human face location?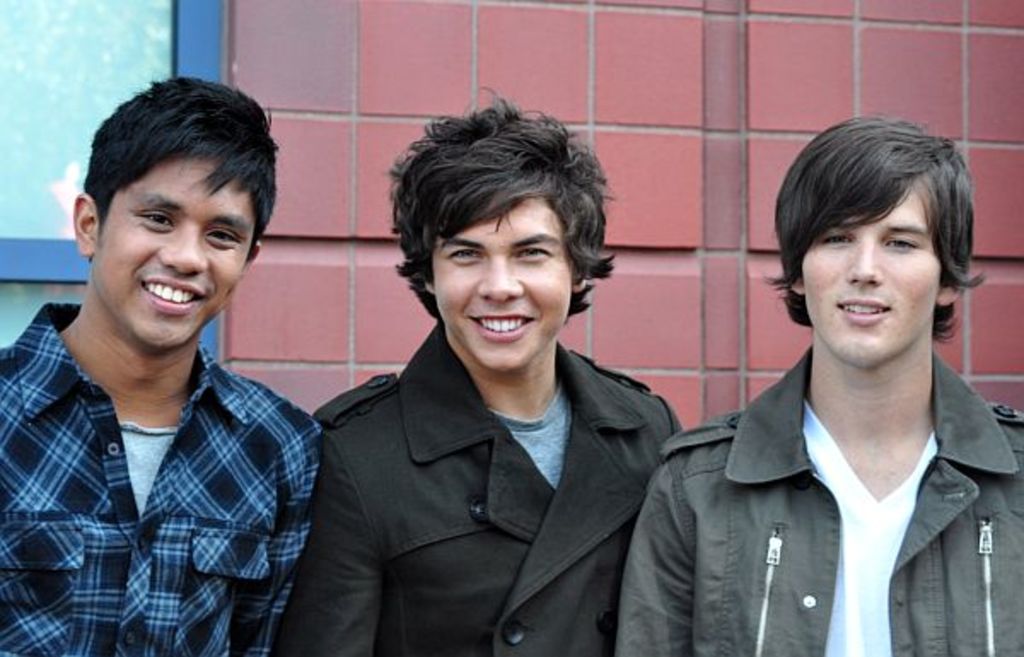
[799, 183, 939, 370]
